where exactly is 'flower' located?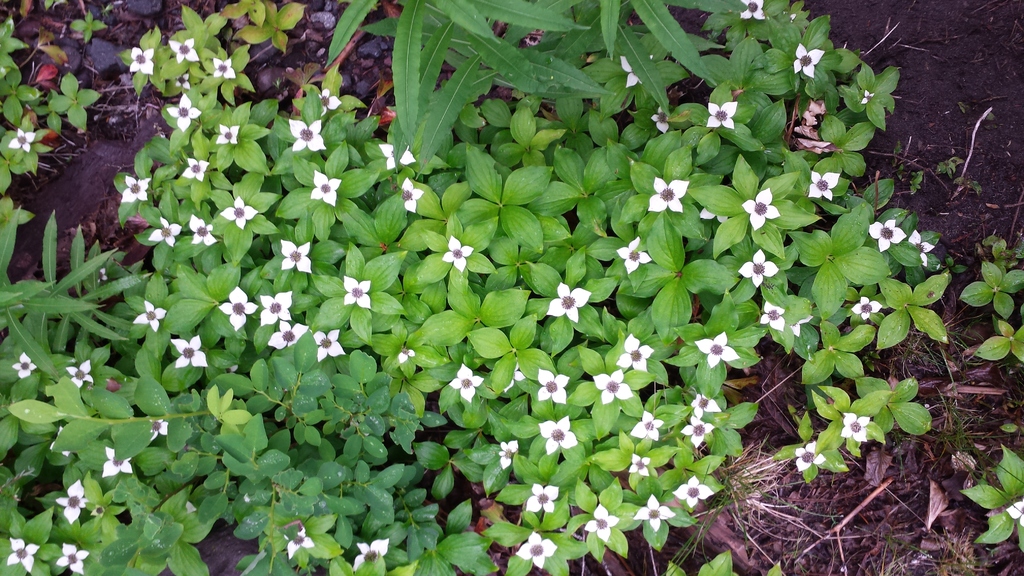
Its bounding box is crop(635, 492, 678, 534).
